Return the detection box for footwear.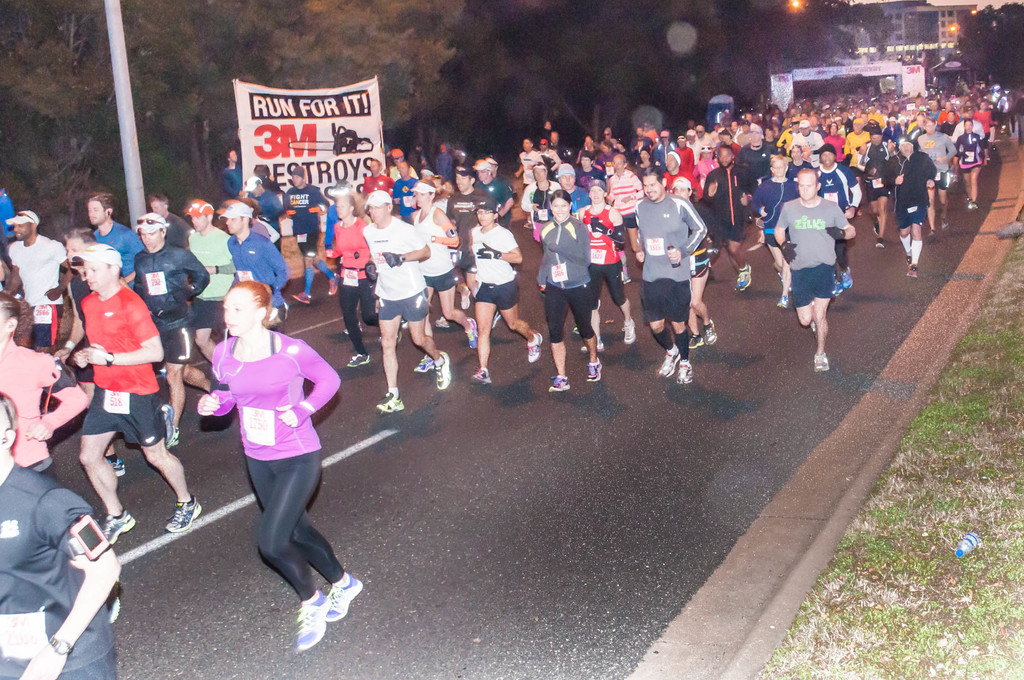
{"x1": 375, "y1": 387, "x2": 406, "y2": 413}.
